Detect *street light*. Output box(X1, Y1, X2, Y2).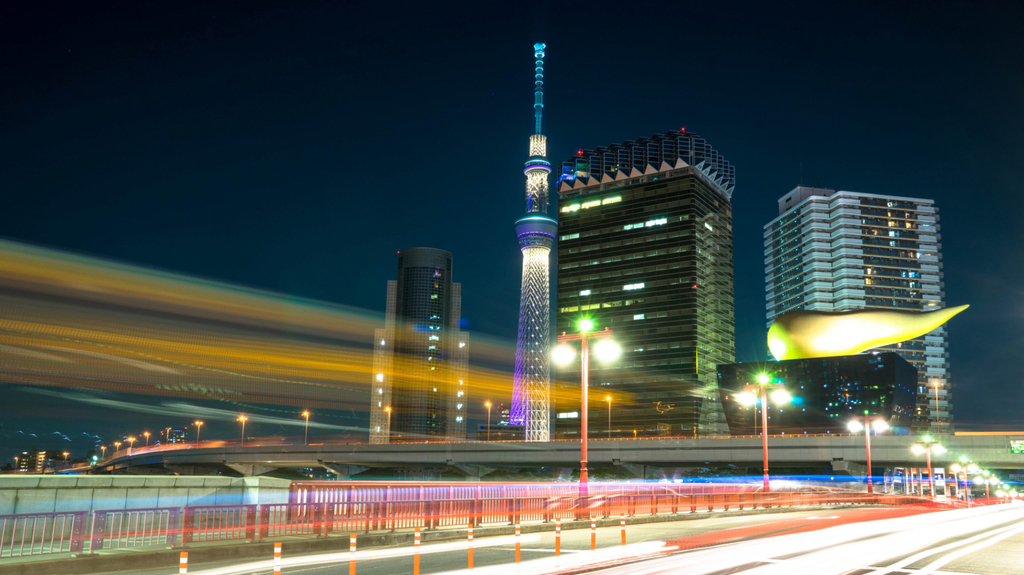
box(945, 452, 978, 497).
